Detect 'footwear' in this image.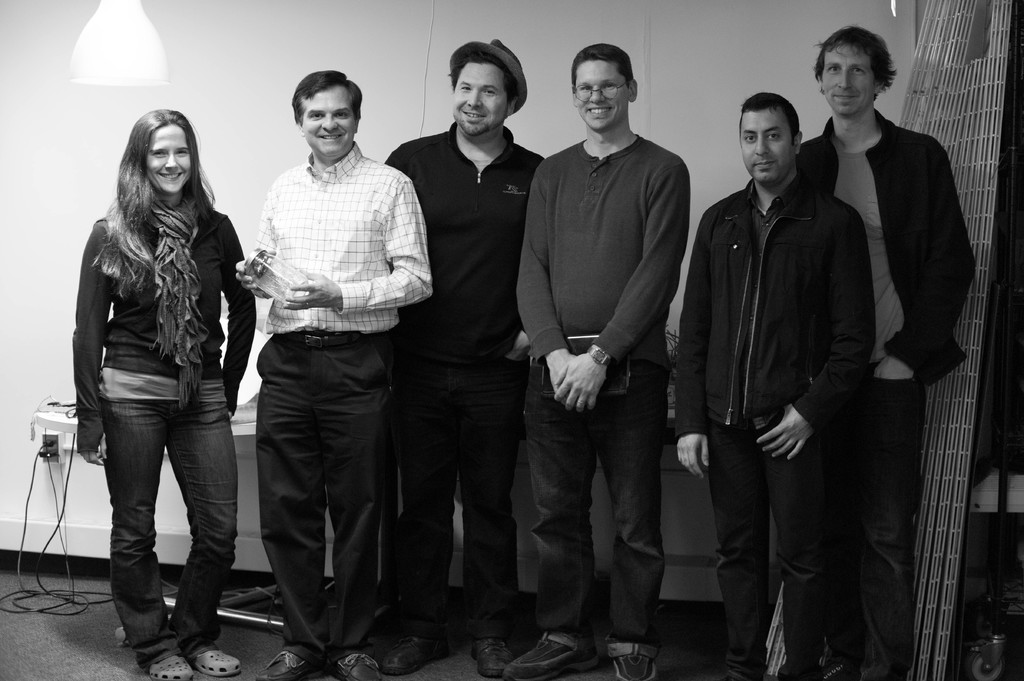
Detection: <box>468,638,516,676</box>.
